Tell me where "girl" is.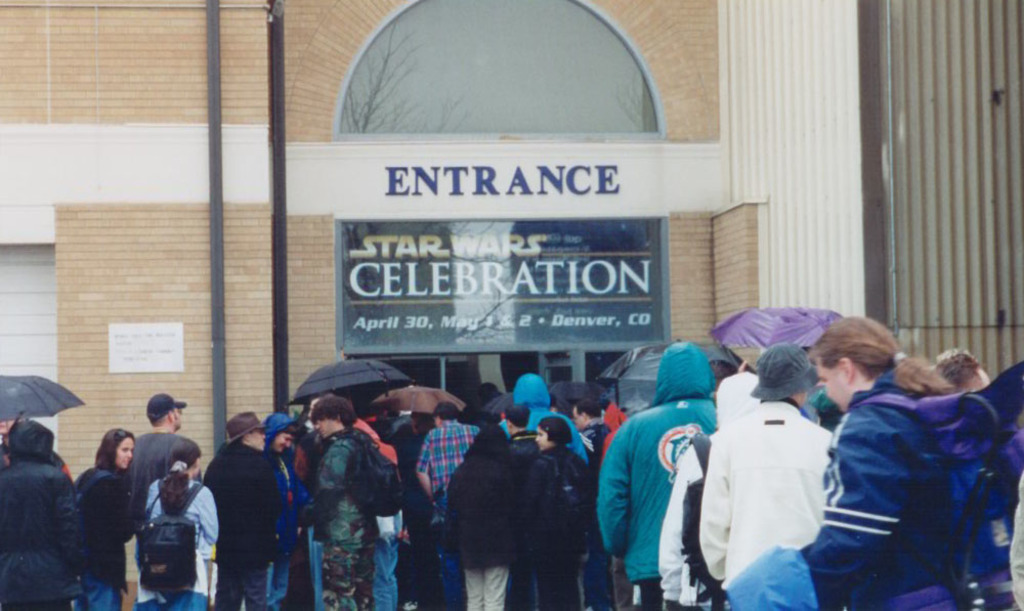
"girl" is at rect(135, 439, 216, 610).
